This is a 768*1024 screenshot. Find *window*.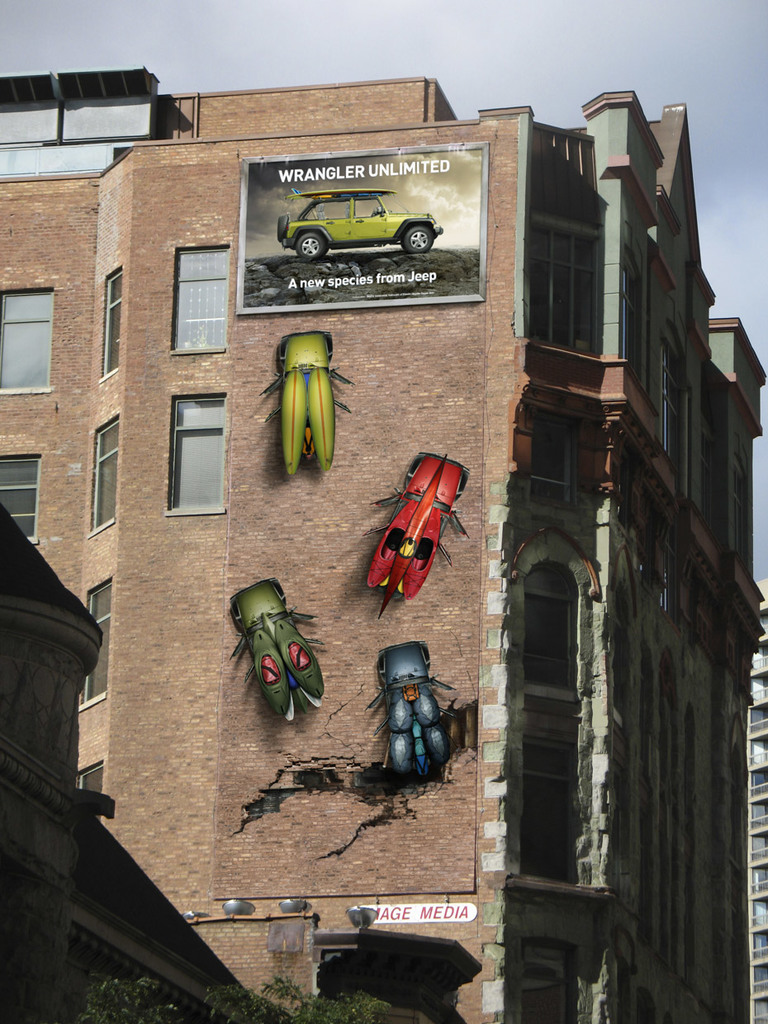
Bounding box: pyautogui.locateOnScreen(102, 267, 128, 388).
